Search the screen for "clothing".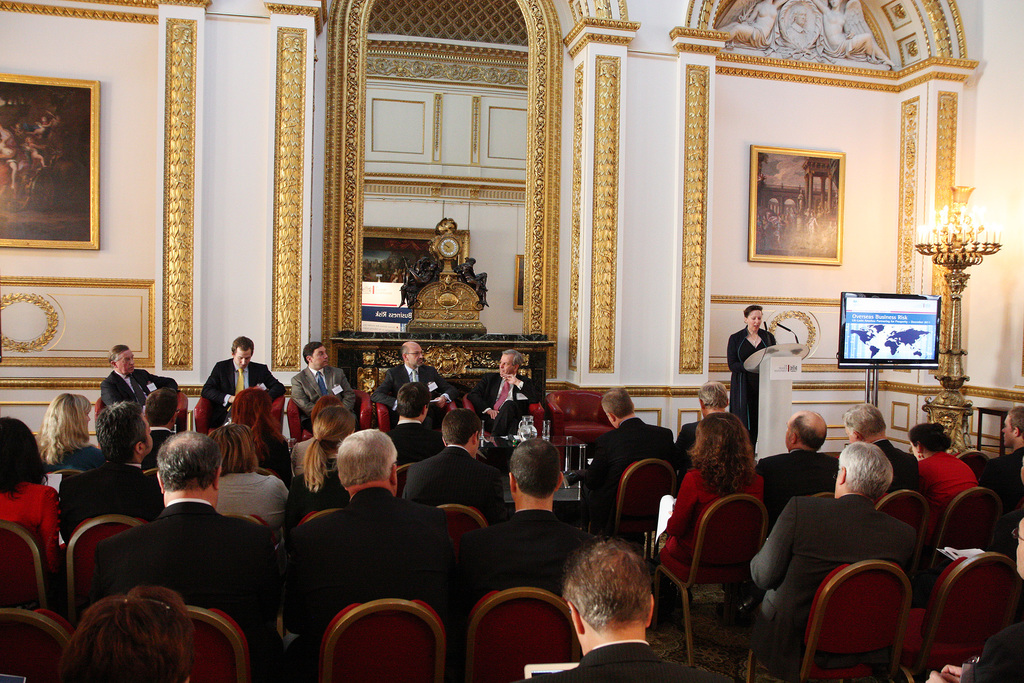
Found at detection(660, 469, 760, 624).
